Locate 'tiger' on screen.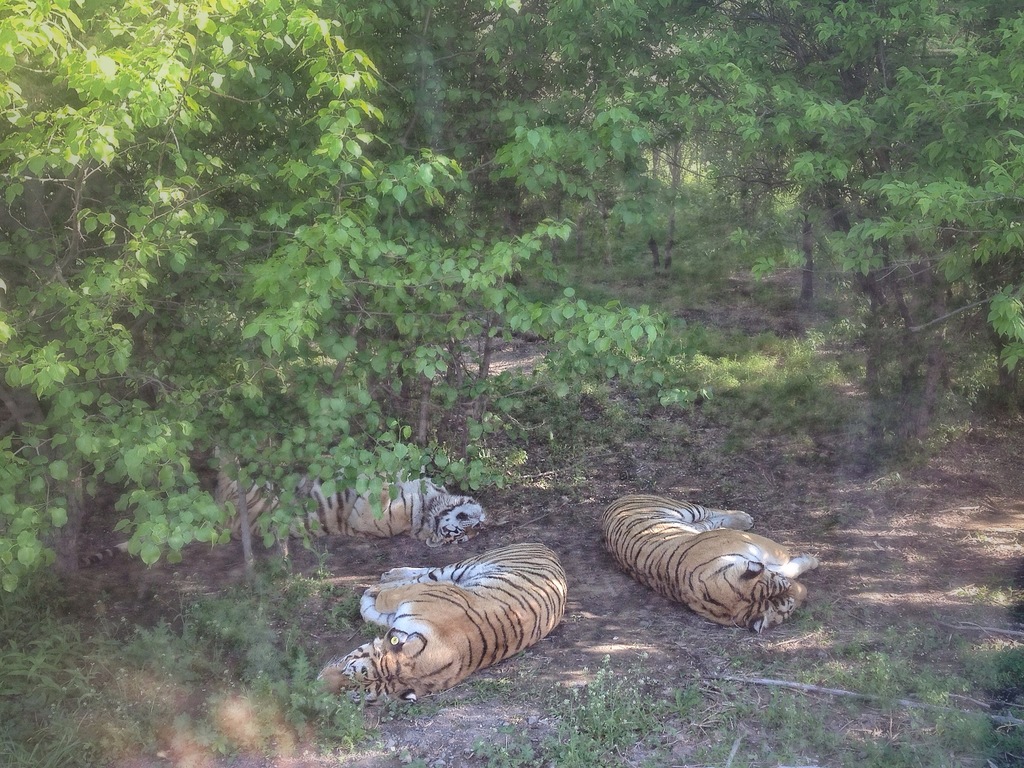
On screen at select_region(81, 445, 485, 569).
